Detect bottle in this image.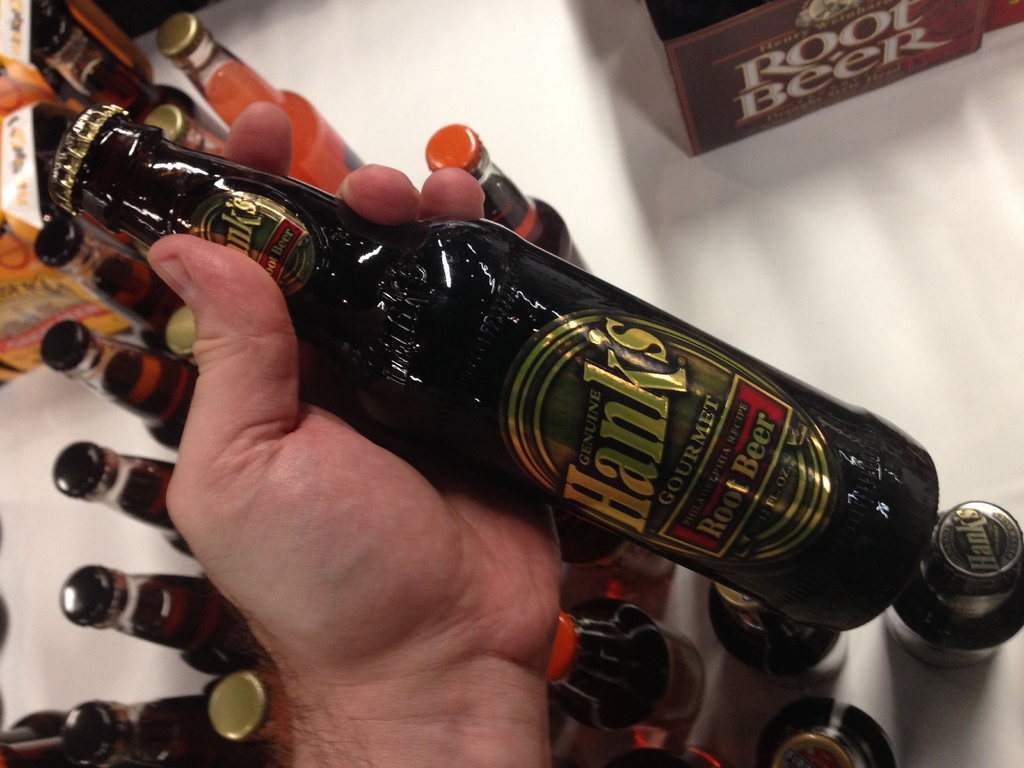
Detection: [888,500,1023,669].
